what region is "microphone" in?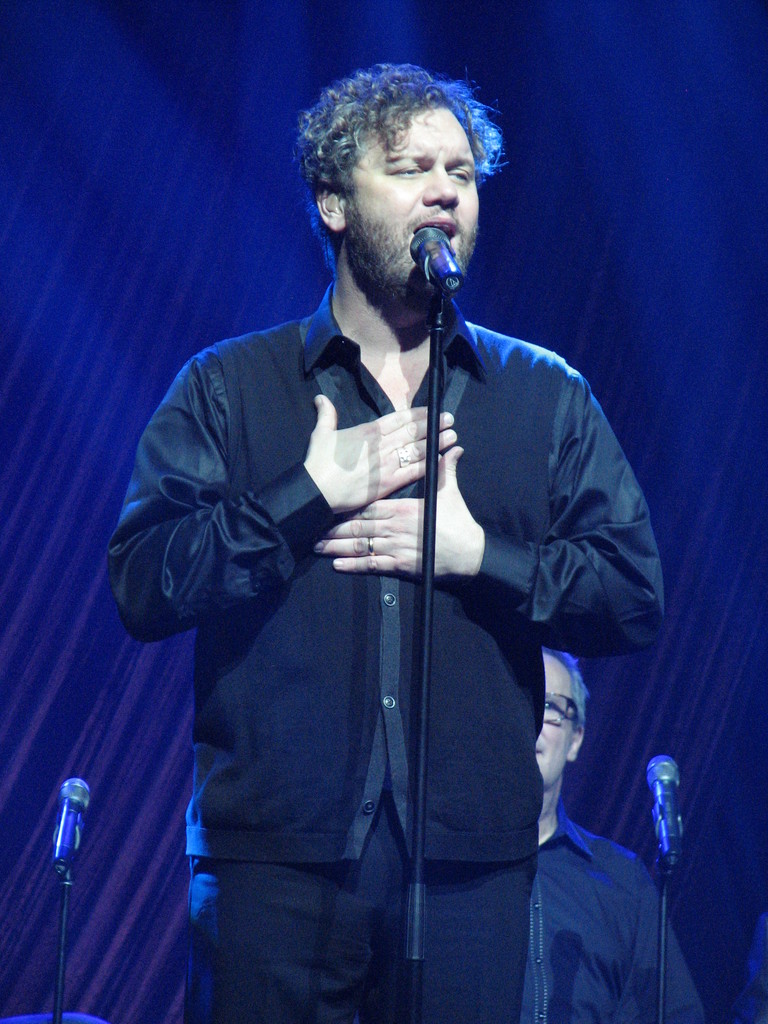
left=54, top=777, right=90, bottom=875.
